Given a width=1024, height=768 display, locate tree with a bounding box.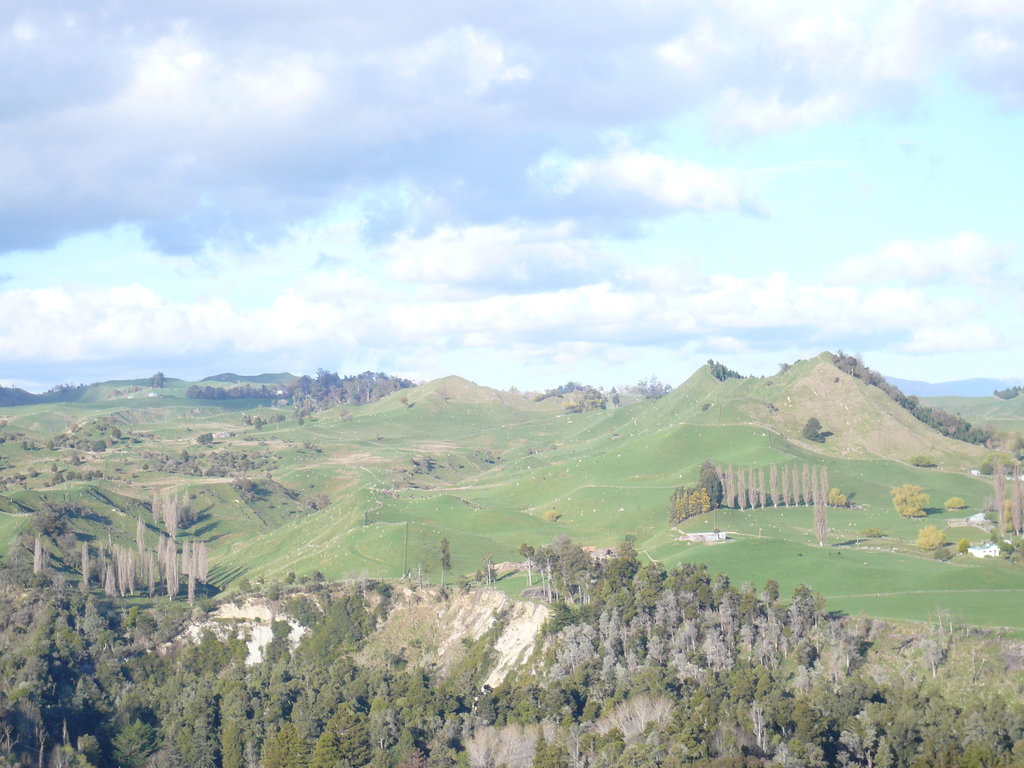
Located: region(722, 466, 733, 512).
